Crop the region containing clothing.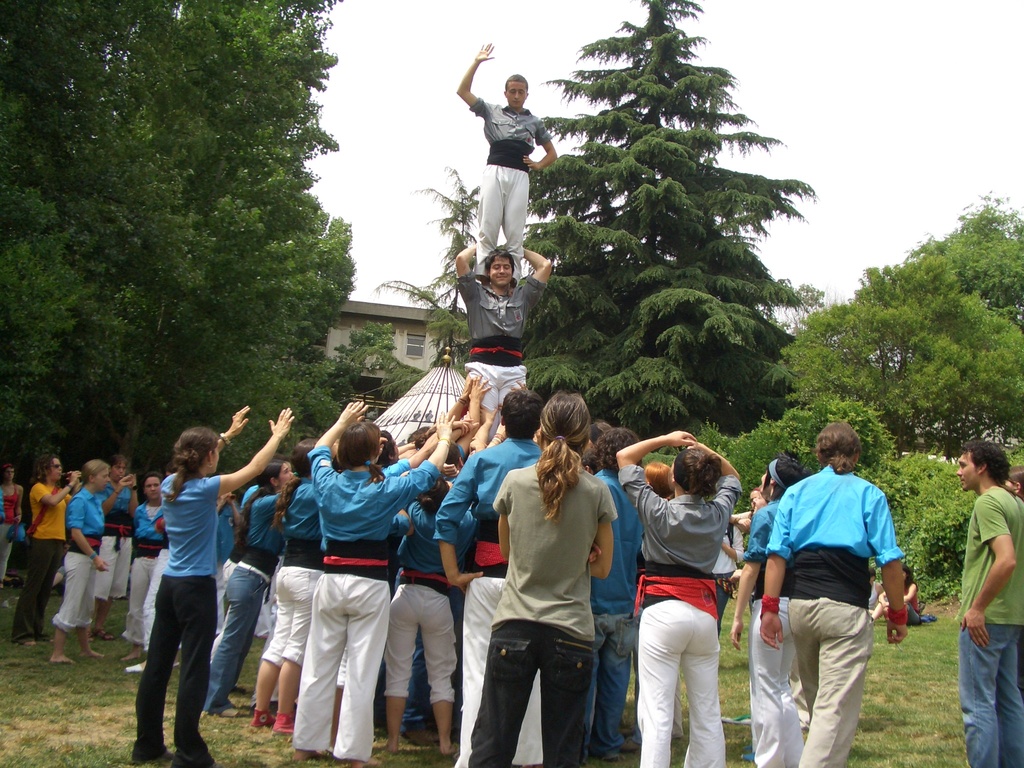
Crop region: bbox(135, 467, 220, 760).
